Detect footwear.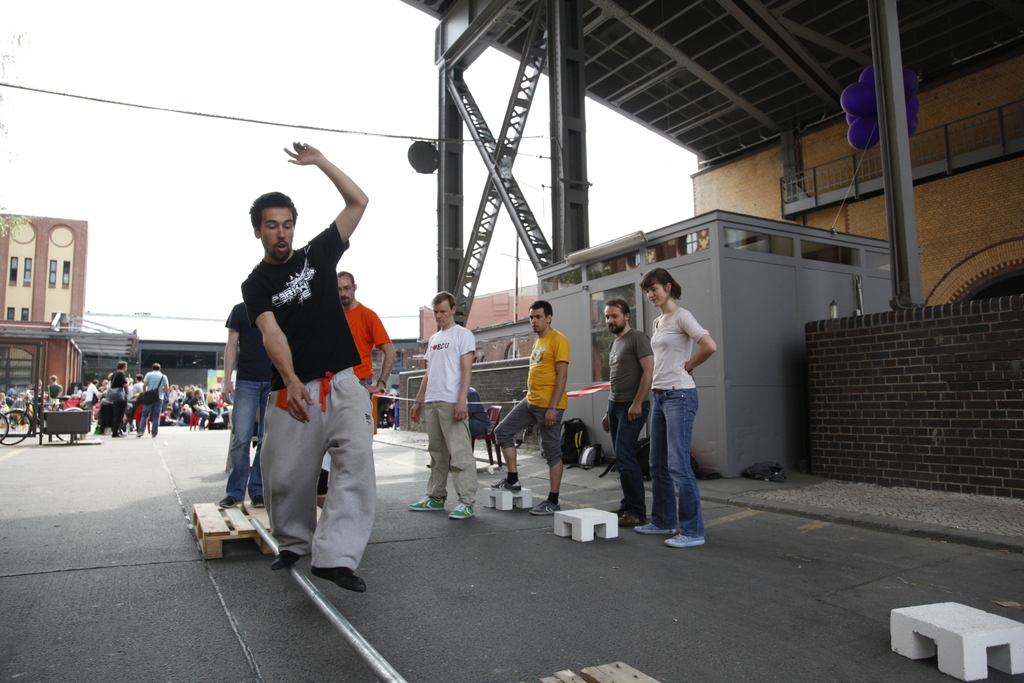
Detected at <region>666, 525, 707, 549</region>.
